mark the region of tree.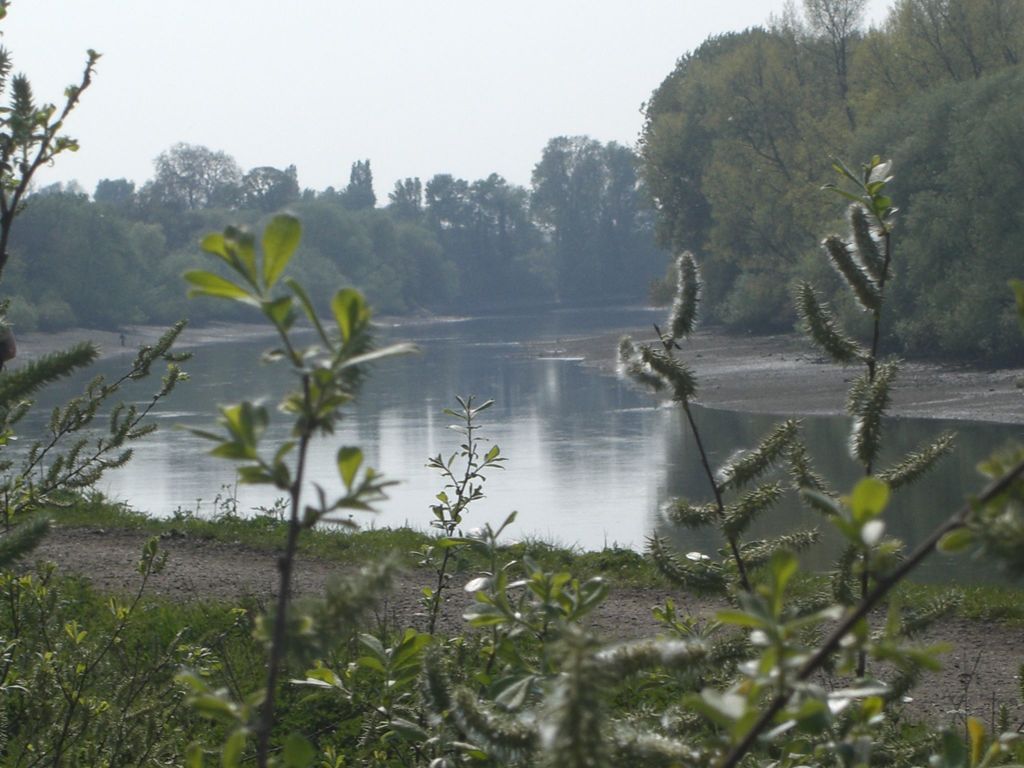
Region: 561:125:606:292.
